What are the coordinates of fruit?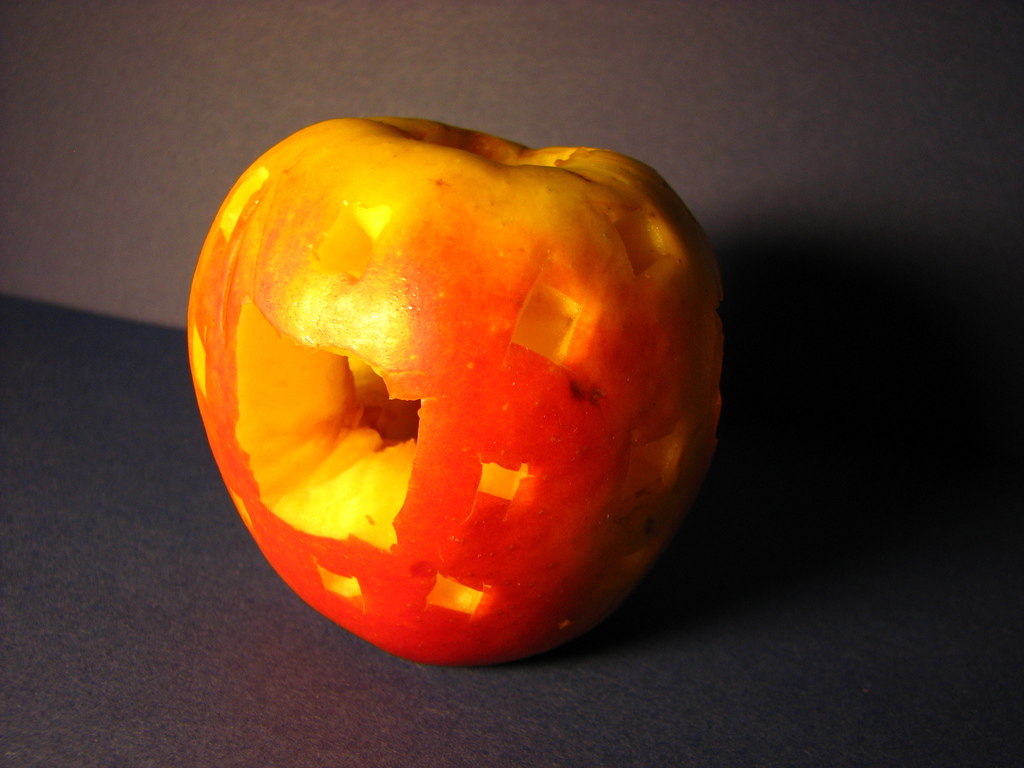
bbox=(150, 137, 739, 686).
